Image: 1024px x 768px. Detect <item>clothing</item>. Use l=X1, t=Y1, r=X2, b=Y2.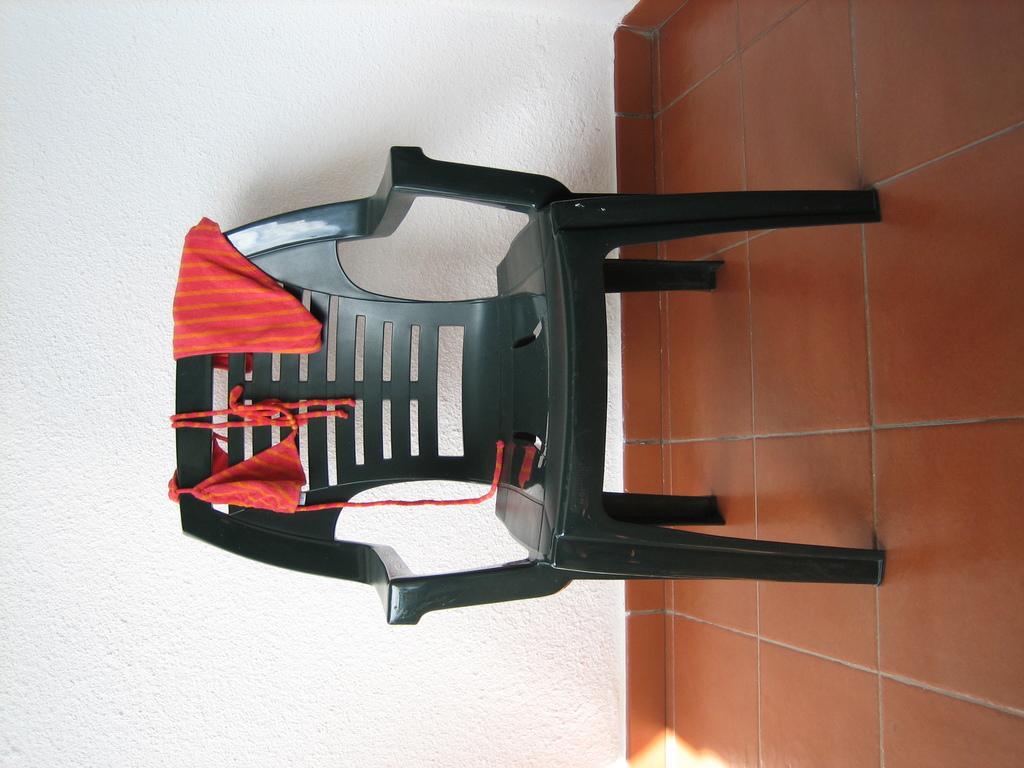
l=168, t=213, r=333, b=358.
